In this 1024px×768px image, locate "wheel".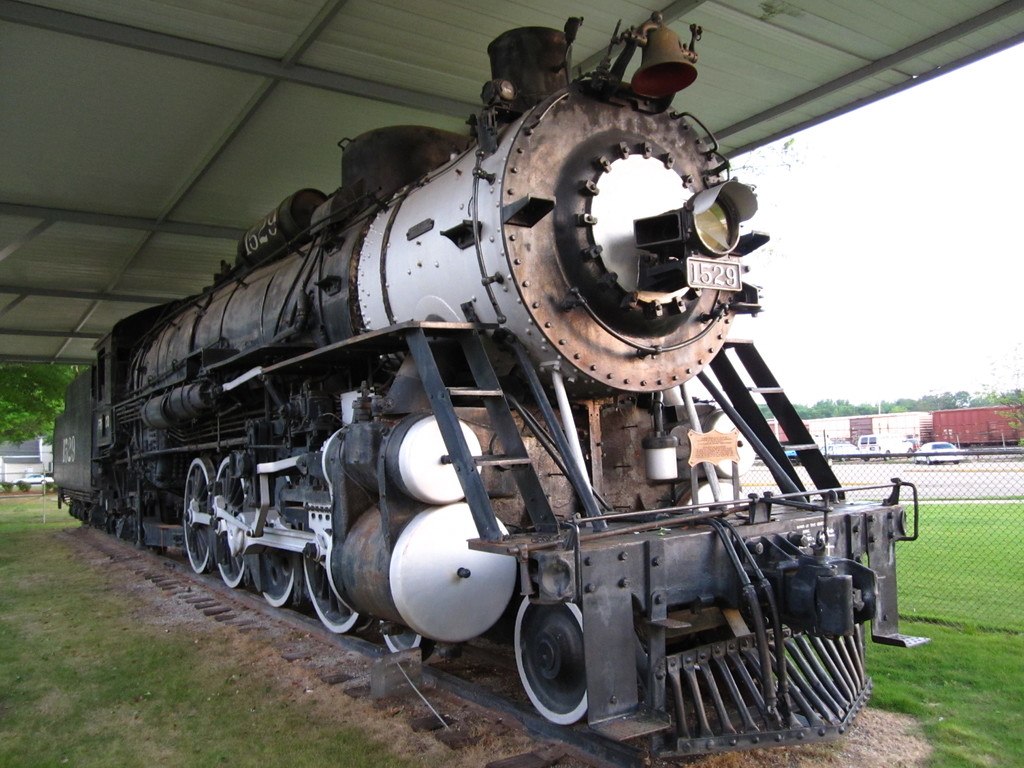
Bounding box: (515, 593, 599, 723).
